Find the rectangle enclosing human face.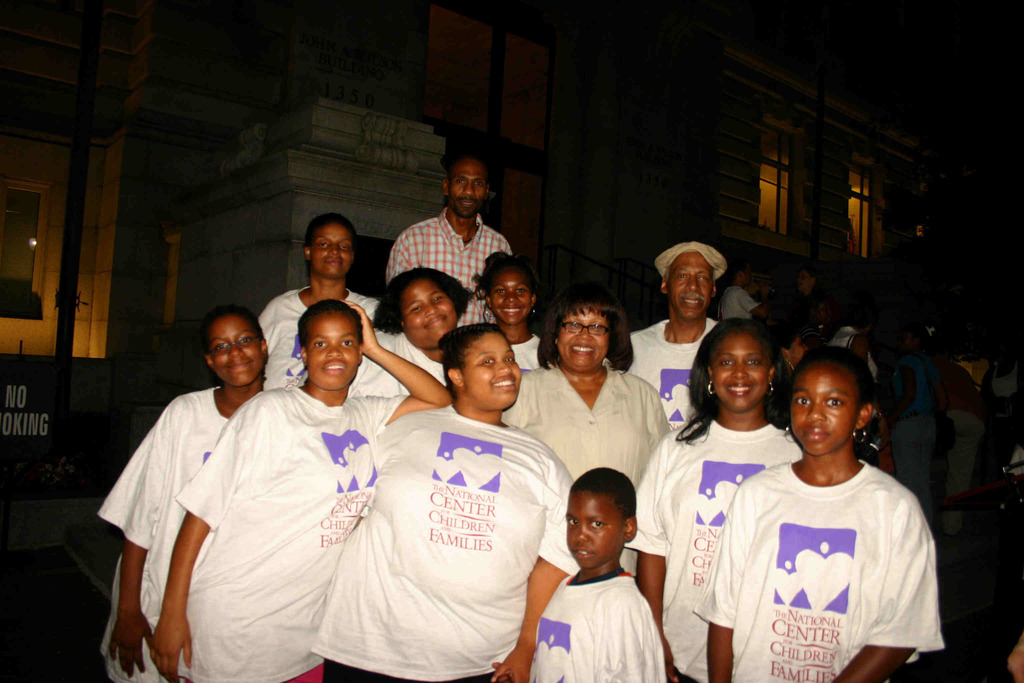
449/154/488/218.
